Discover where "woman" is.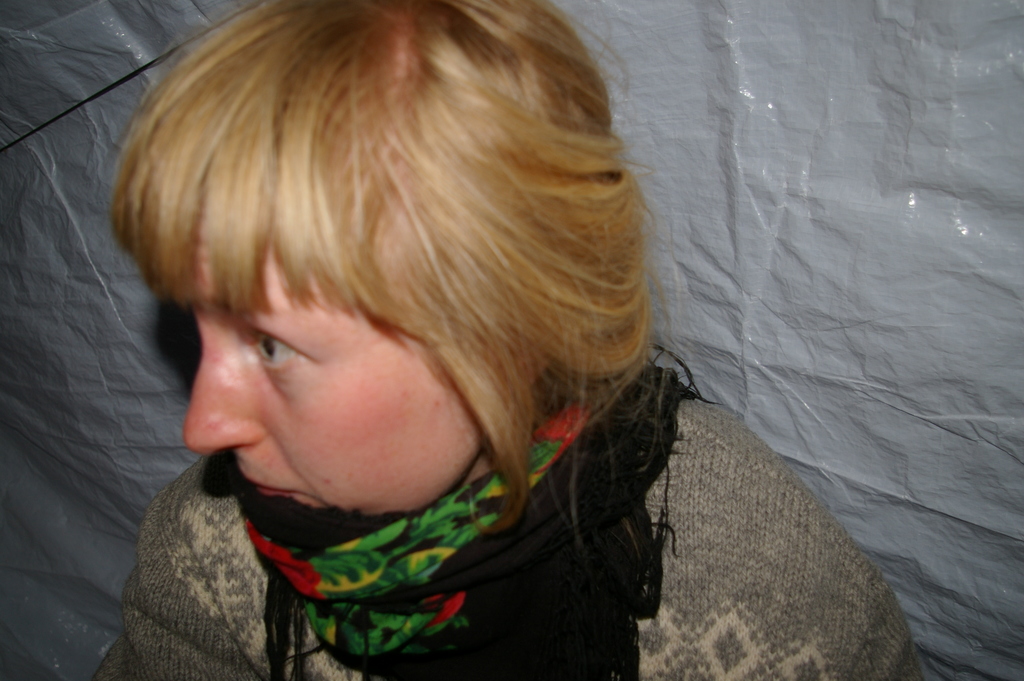
Discovered at (47, 6, 774, 668).
